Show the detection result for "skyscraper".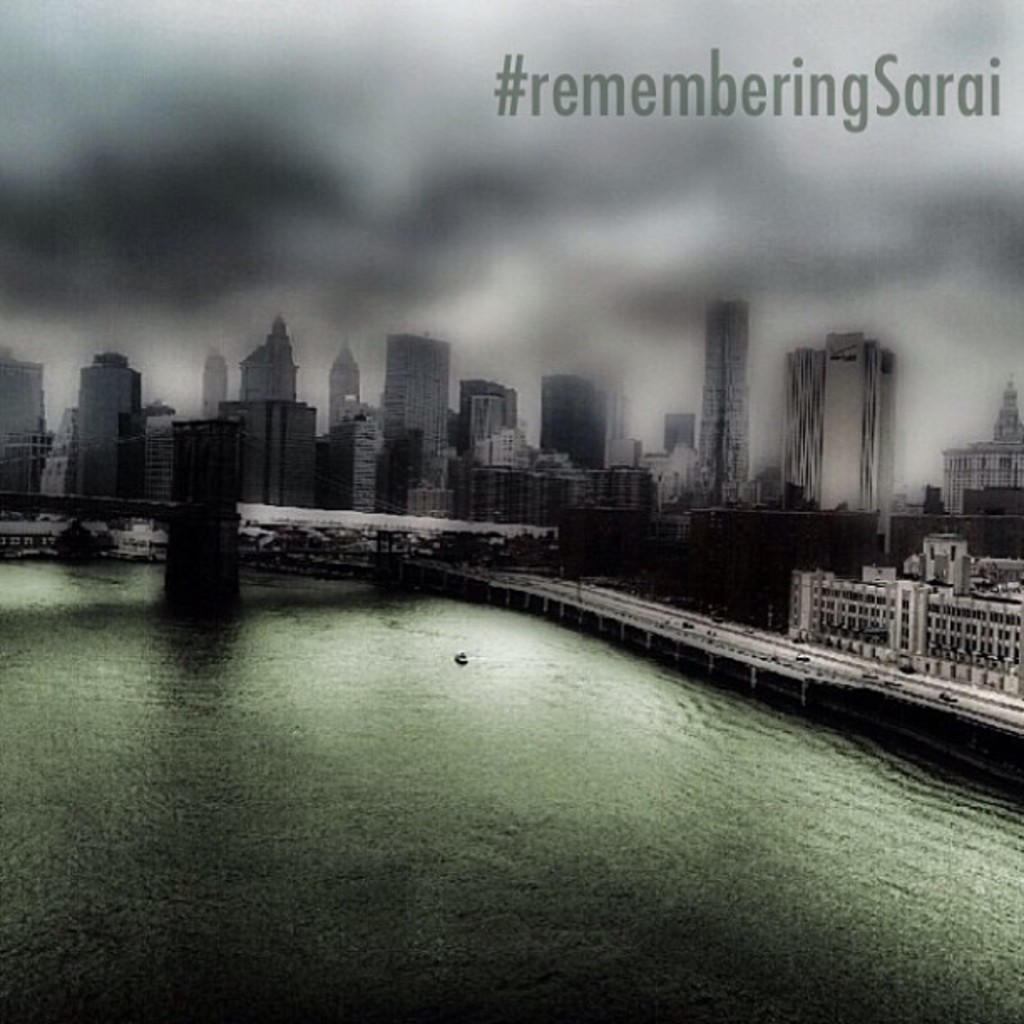
detection(371, 340, 452, 514).
